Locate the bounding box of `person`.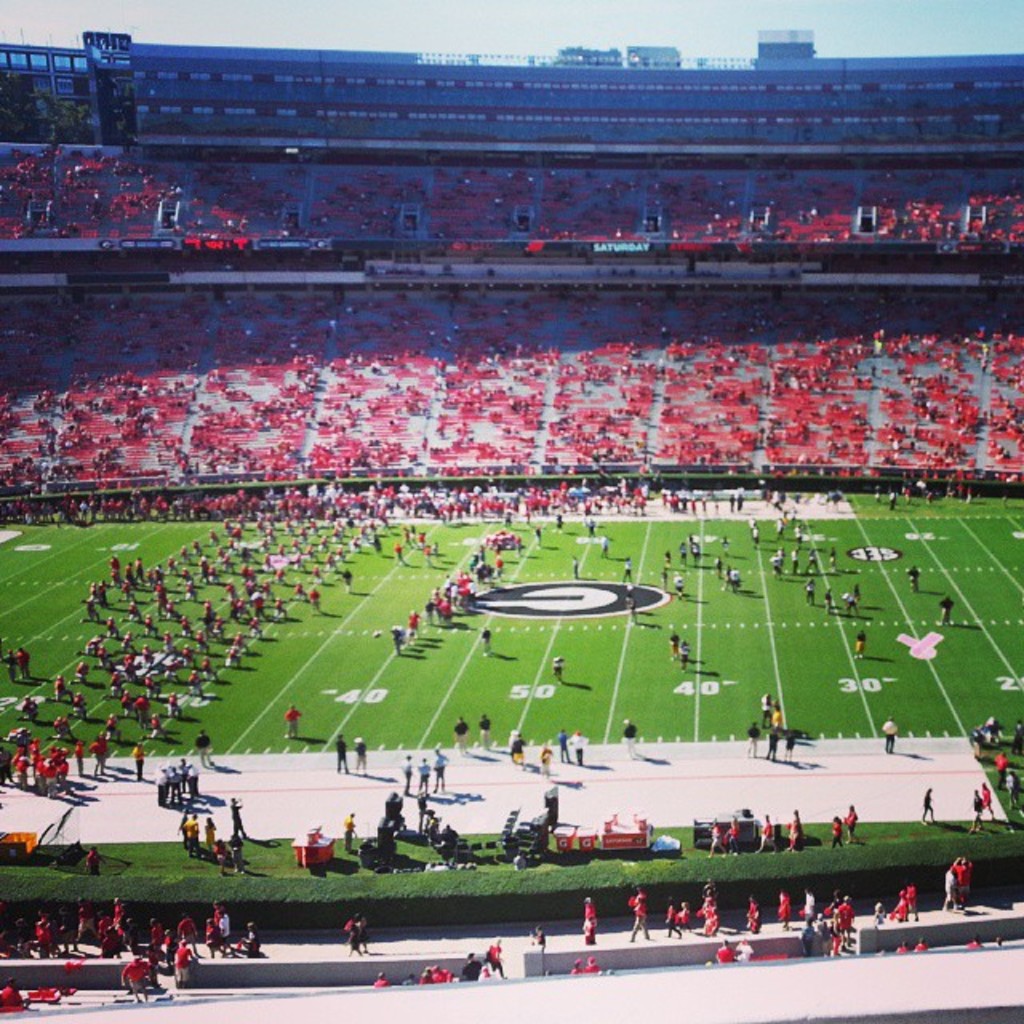
Bounding box: {"left": 59, "top": 912, "right": 78, "bottom": 950}.
